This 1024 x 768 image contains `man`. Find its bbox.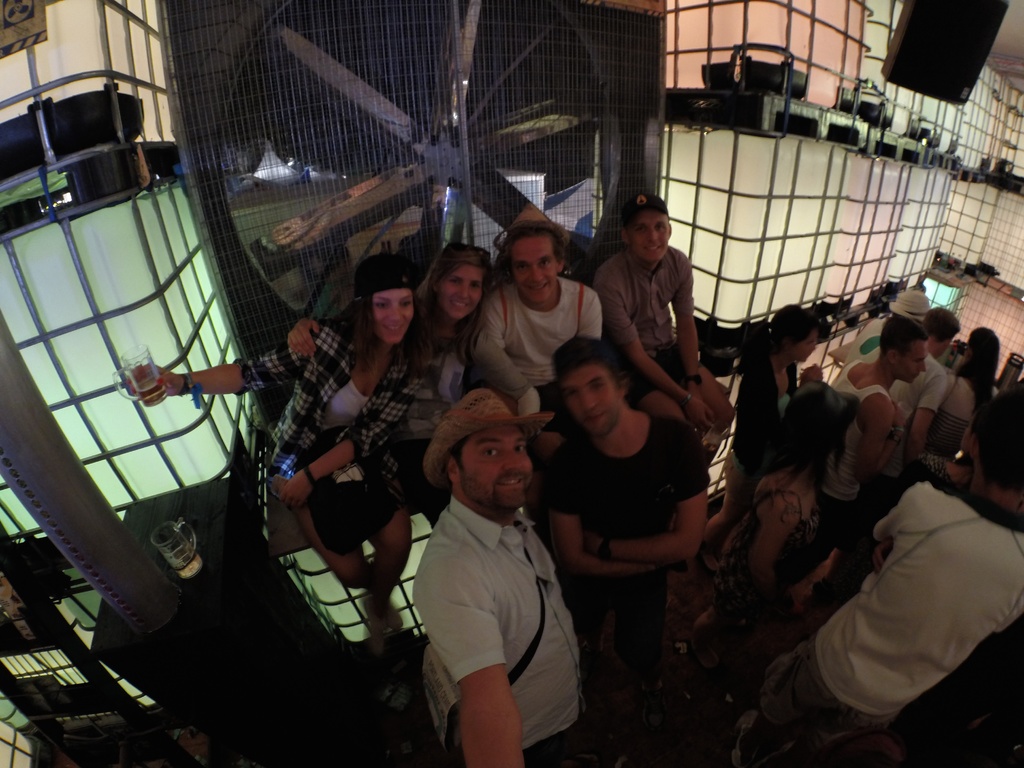
region(748, 397, 1023, 762).
